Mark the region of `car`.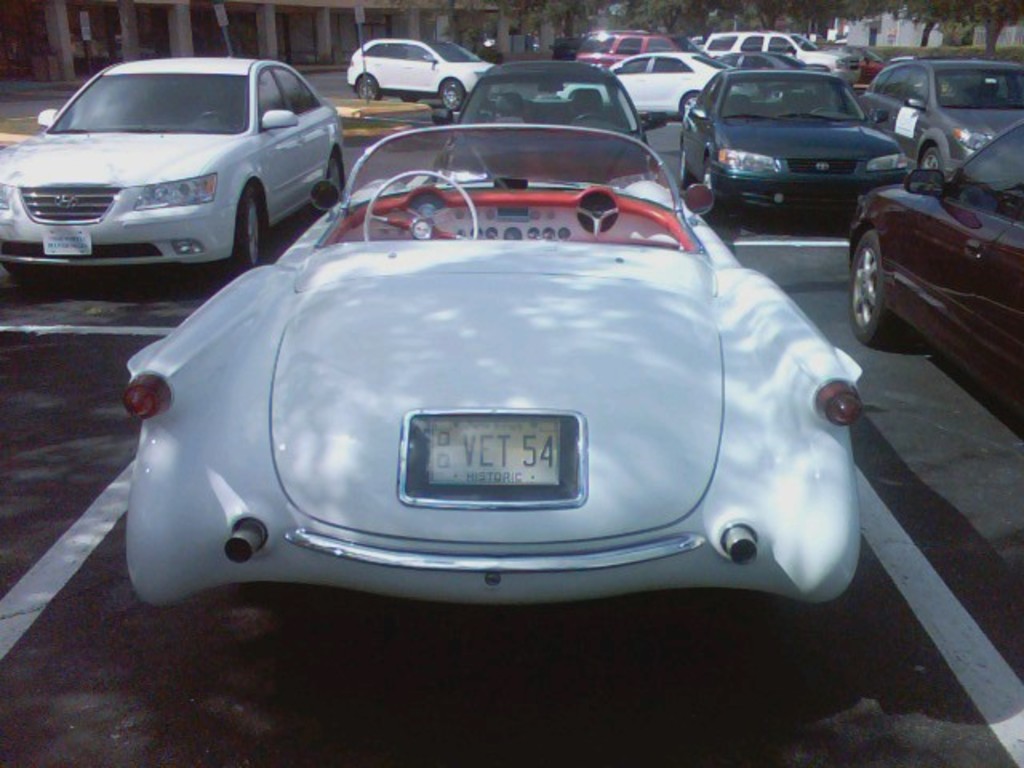
Region: 118,98,846,616.
